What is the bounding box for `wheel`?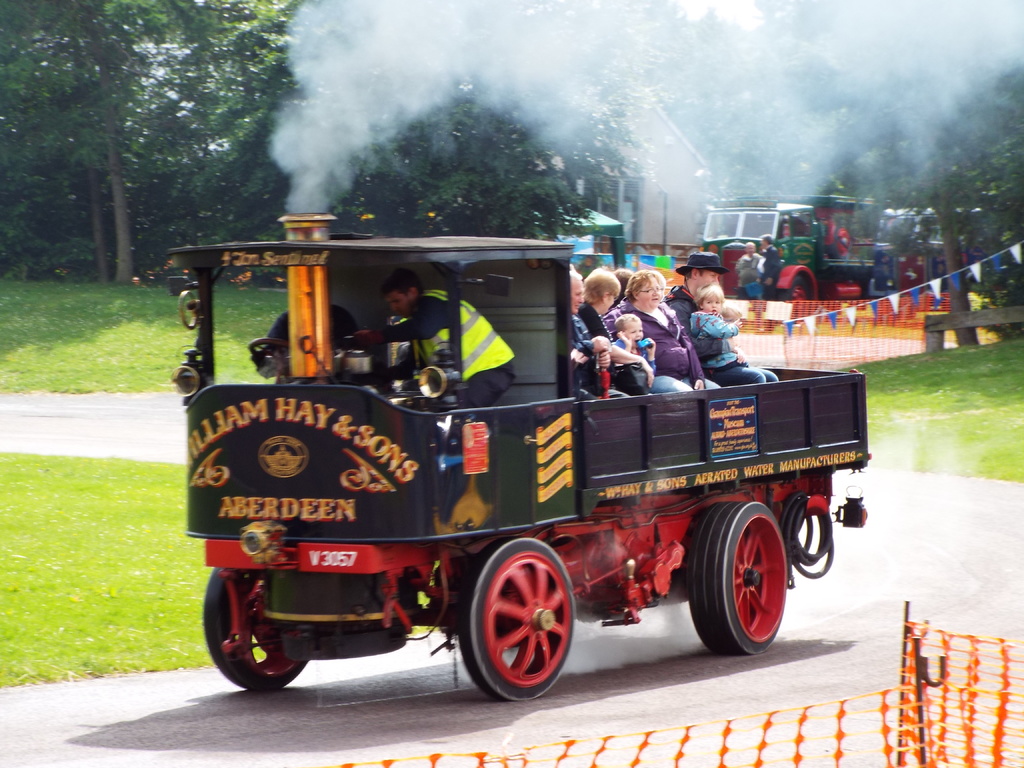
box(460, 547, 573, 703).
